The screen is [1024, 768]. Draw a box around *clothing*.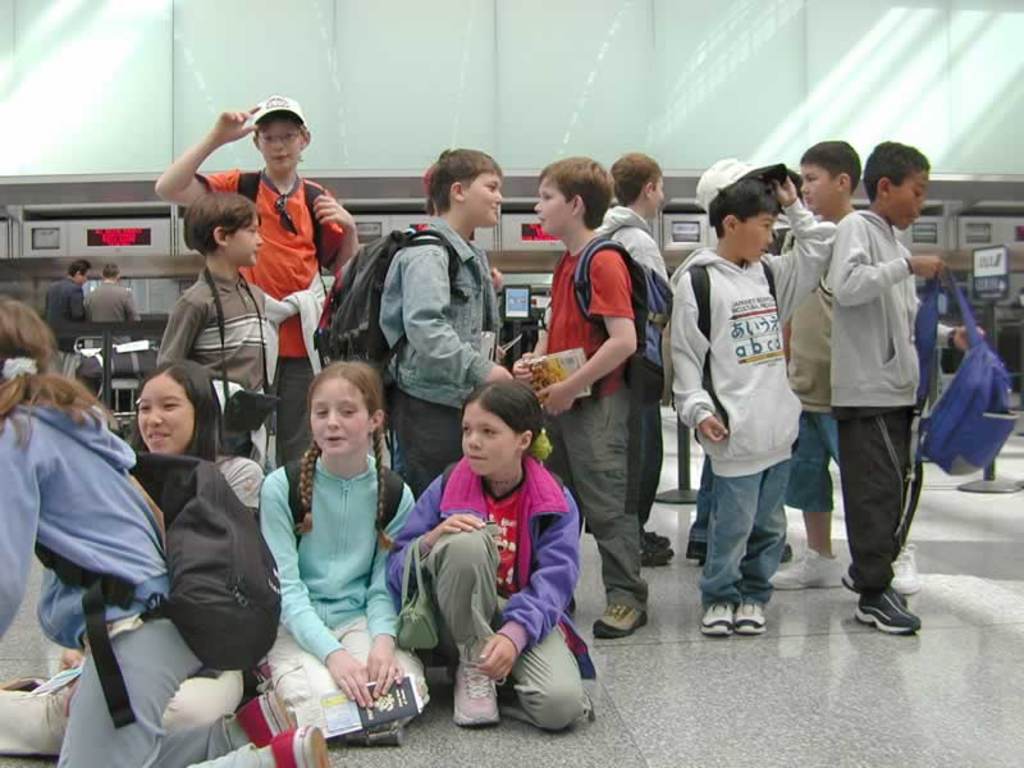
bbox=[264, 411, 397, 689].
